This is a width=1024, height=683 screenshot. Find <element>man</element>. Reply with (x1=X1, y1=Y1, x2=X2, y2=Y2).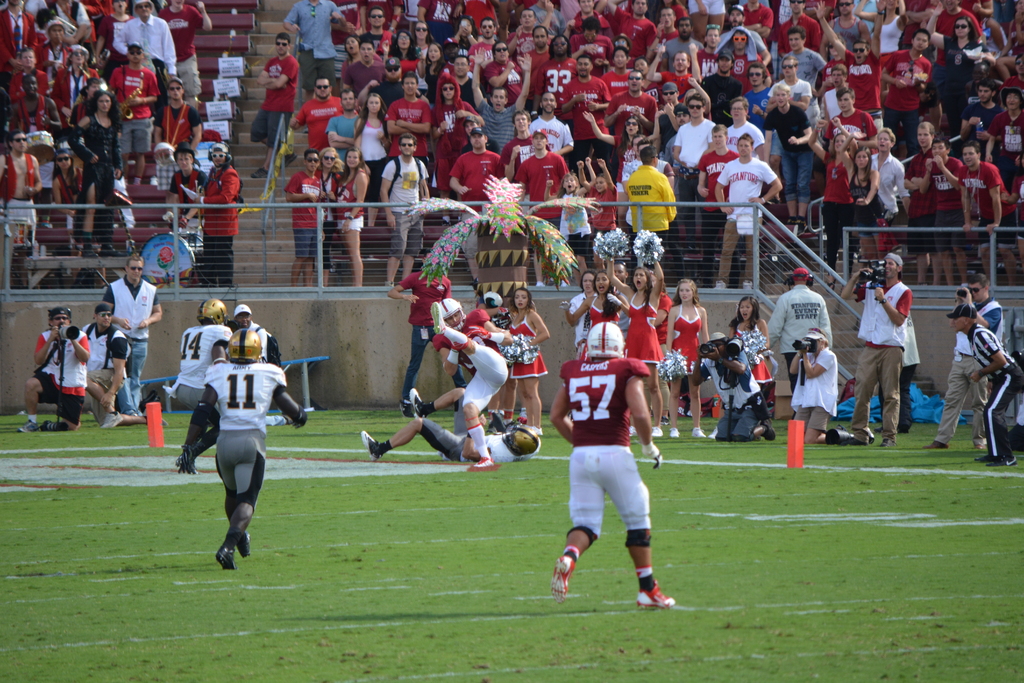
(x1=287, y1=78, x2=348, y2=161).
